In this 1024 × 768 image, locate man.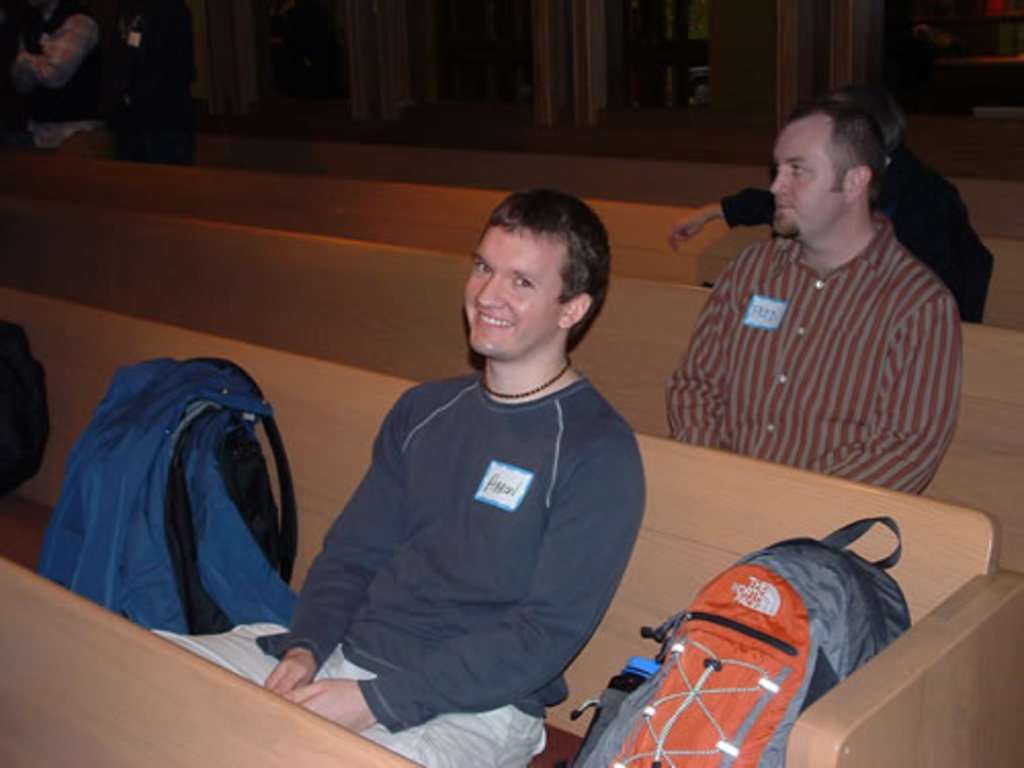
Bounding box: <box>666,80,993,322</box>.
